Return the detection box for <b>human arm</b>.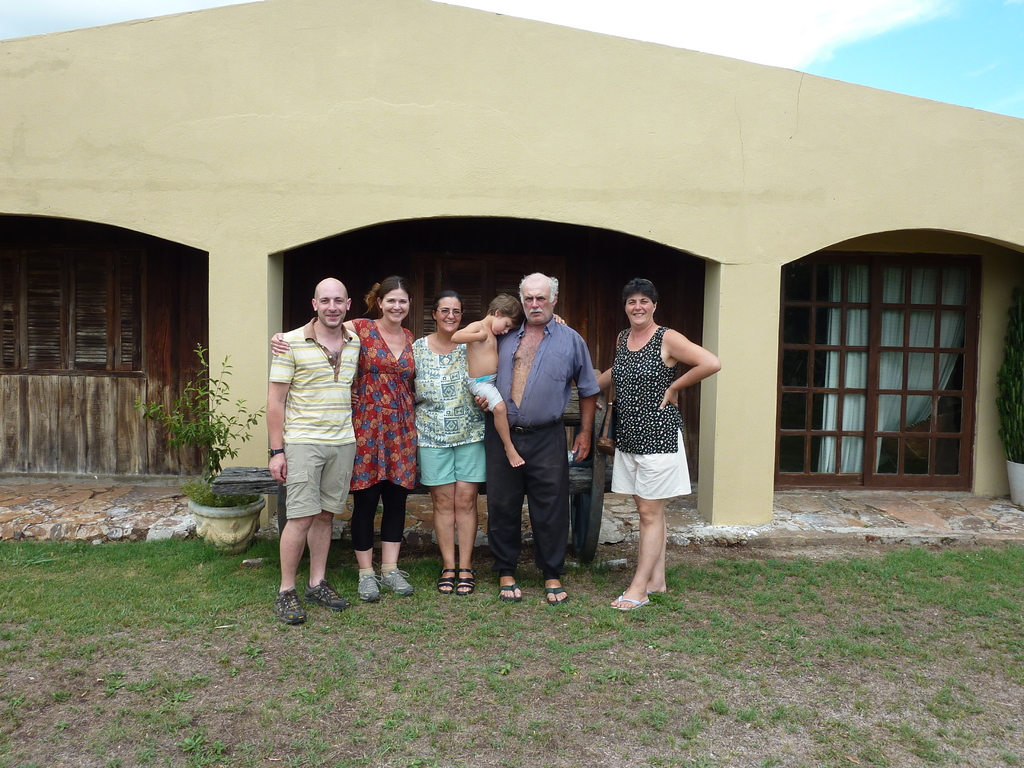
551 311 567 327.
